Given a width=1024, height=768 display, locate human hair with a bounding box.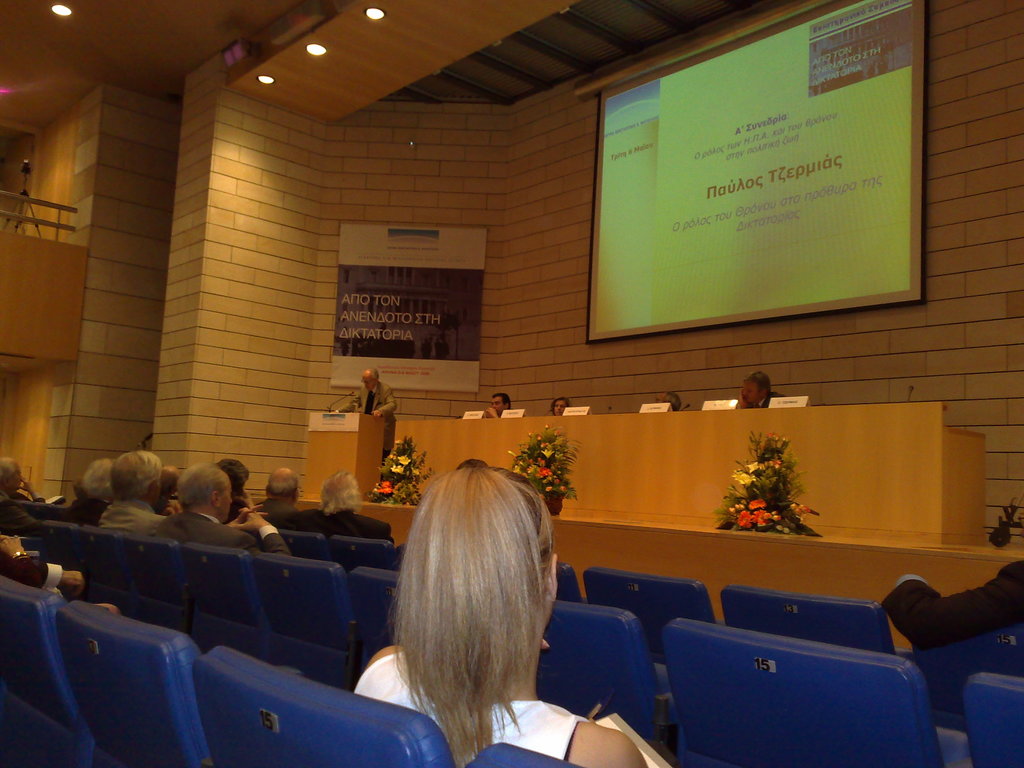
Located: BBox(379, 465, 566, 749).
